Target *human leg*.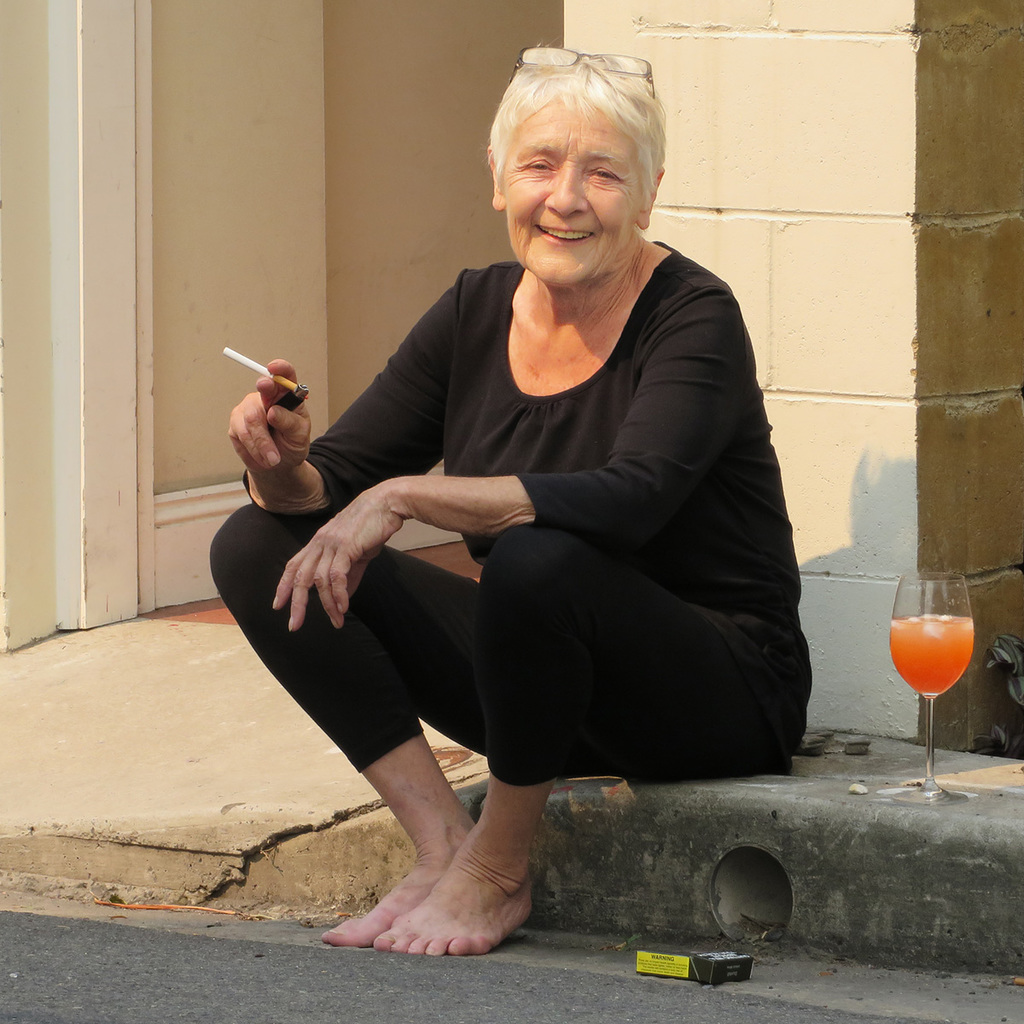
Target region: BBox(375, 530, 801, 957).
